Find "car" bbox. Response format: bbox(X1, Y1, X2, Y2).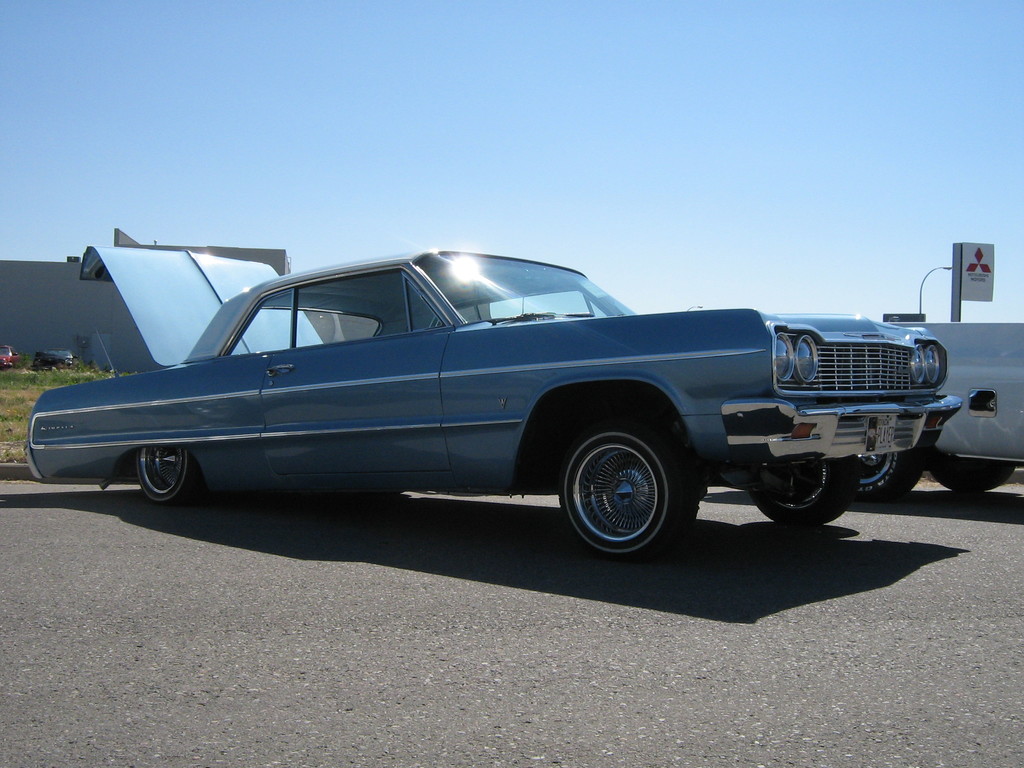
bbox(0, 344, 14, 371).
